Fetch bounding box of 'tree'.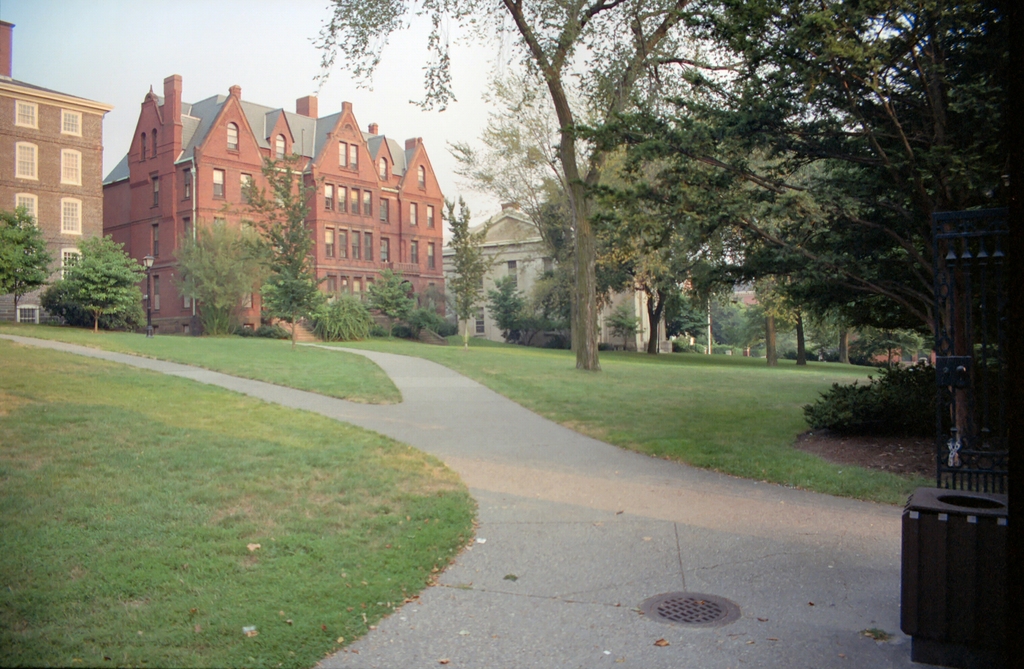
Bbox: bbox=(372, 271, 406, 329).
